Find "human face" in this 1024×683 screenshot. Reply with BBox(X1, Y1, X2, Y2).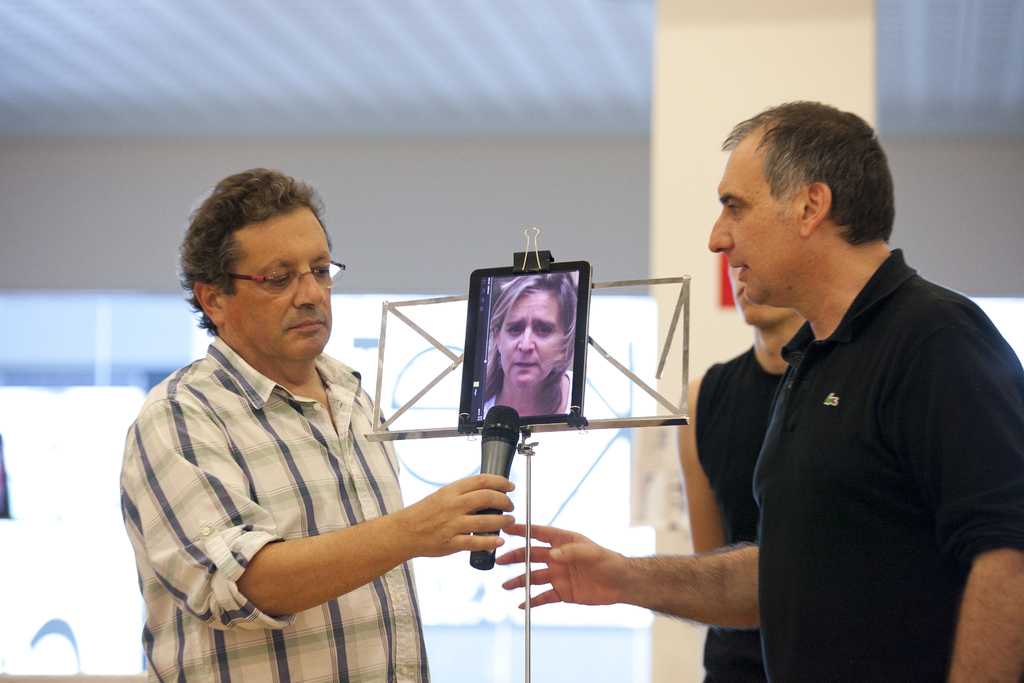
BBox(228, 208, 329, 353).
